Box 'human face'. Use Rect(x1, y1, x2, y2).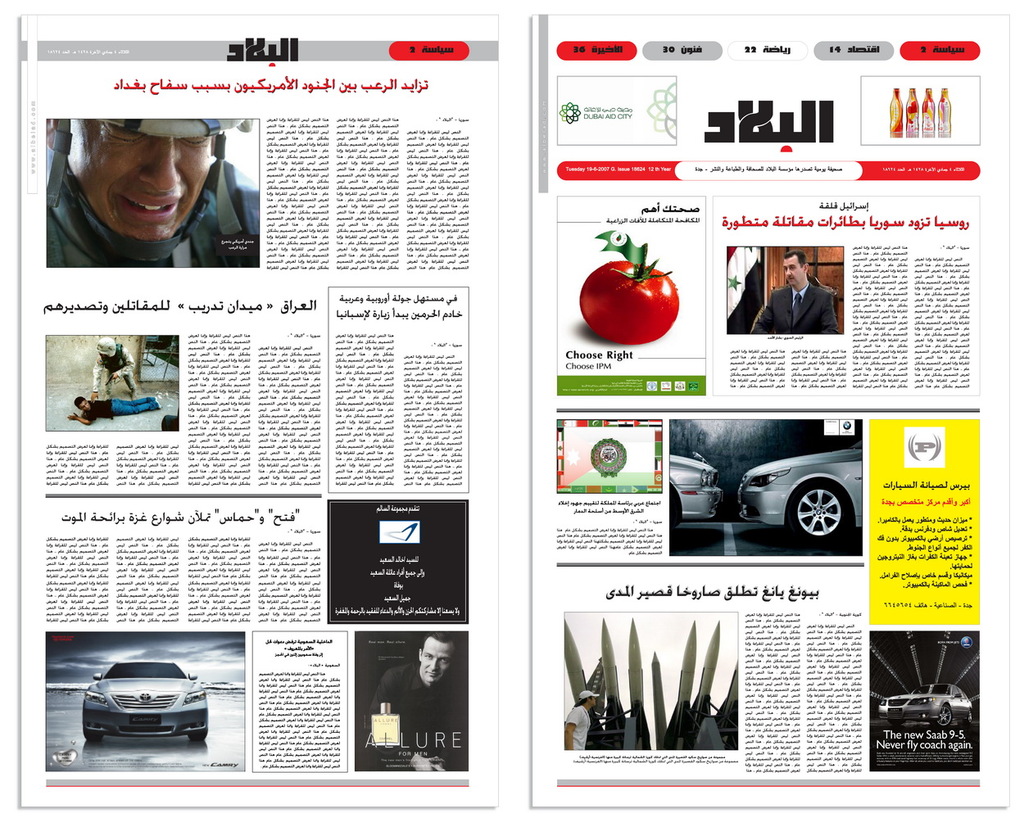
Rect(780, 254, 803, 288).
